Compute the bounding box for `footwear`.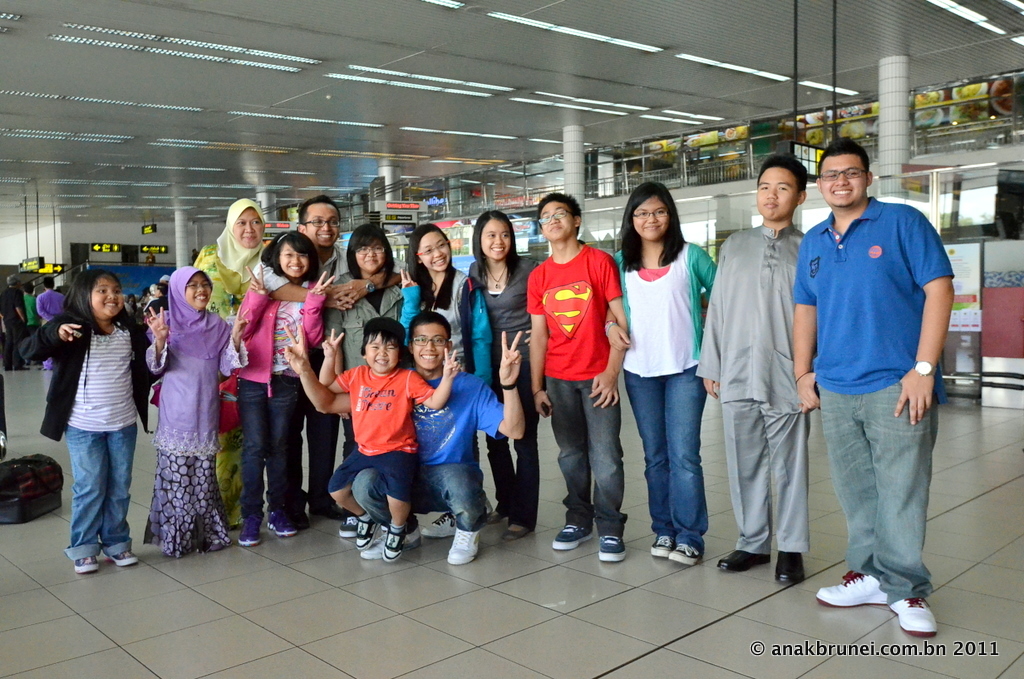
108/544/138/565.
